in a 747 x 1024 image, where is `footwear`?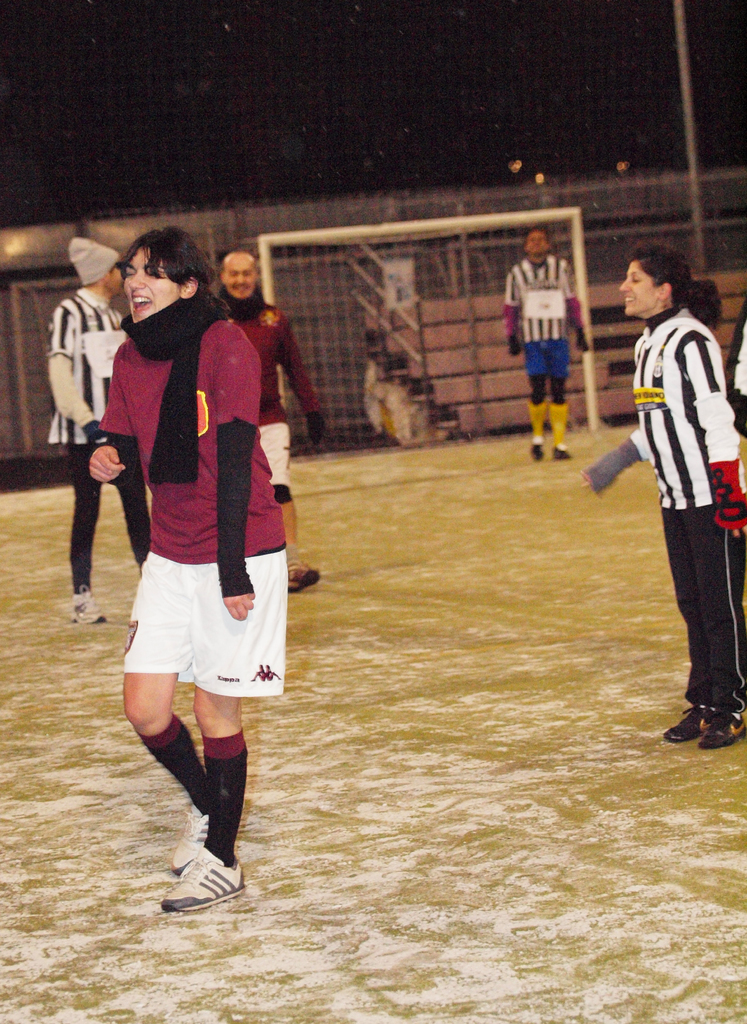
left=282, top=555, right=320, bottom=590.
